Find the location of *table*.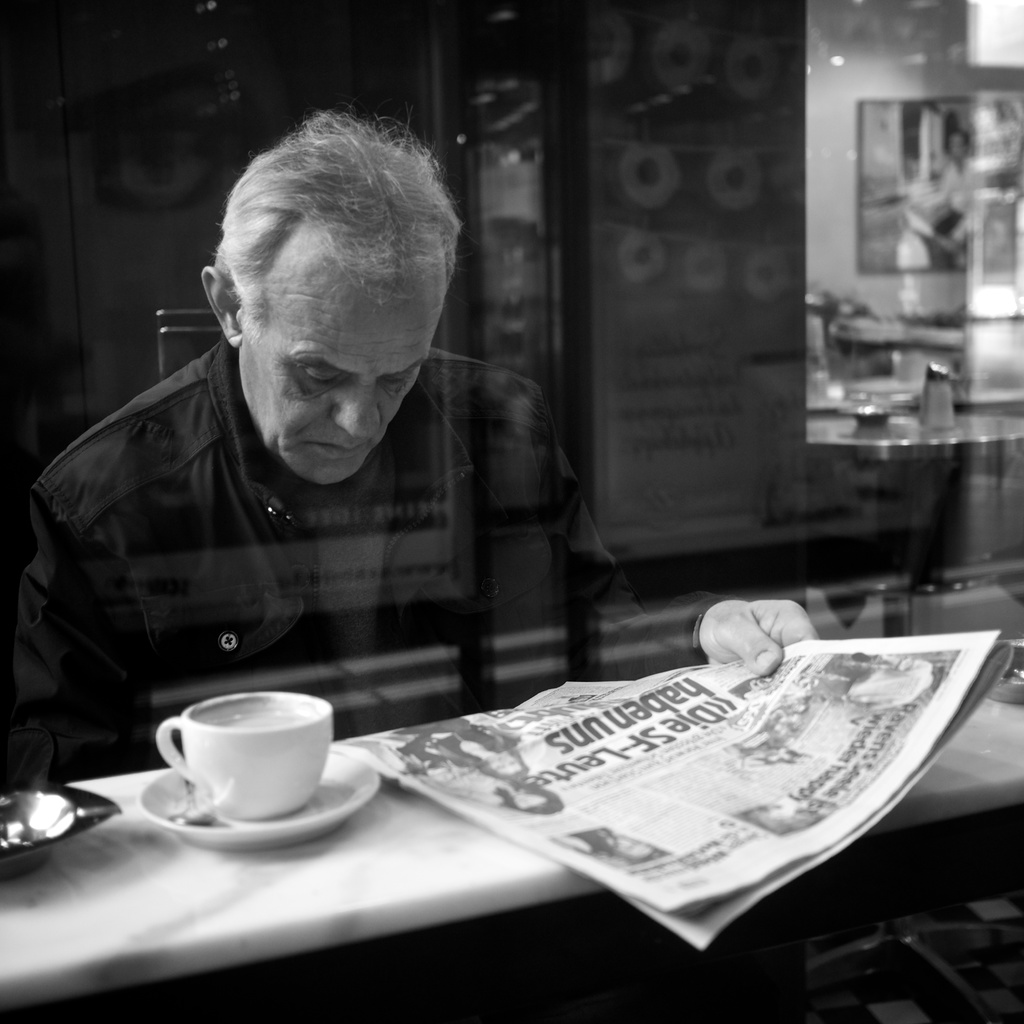
Location: [x1=0, y1=692, x2=1023, y2=1023].
